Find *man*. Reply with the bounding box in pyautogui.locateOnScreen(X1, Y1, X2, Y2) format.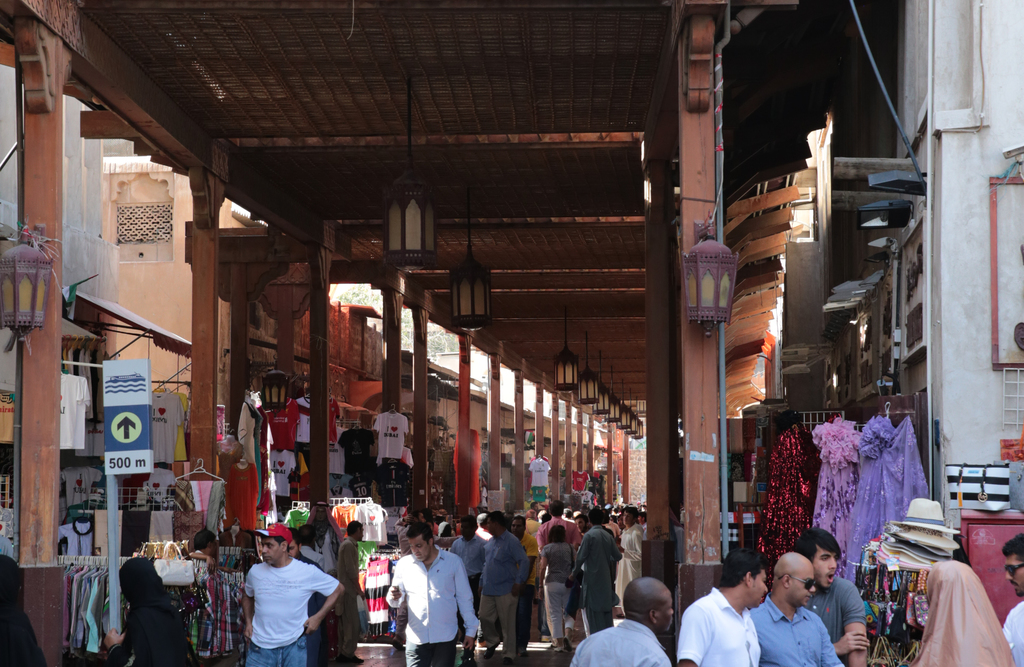
pyautogui.locateOnScreen(385, 524, 477, 666).
